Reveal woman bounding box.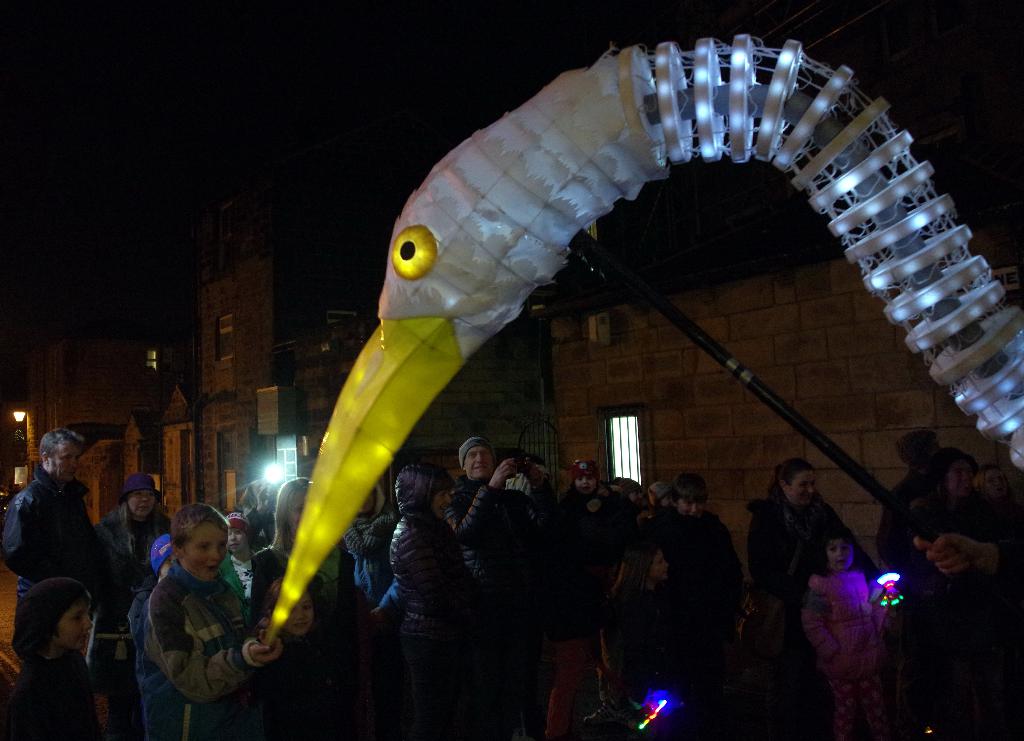
Revealed: box=[804, 542, 902, 737].
